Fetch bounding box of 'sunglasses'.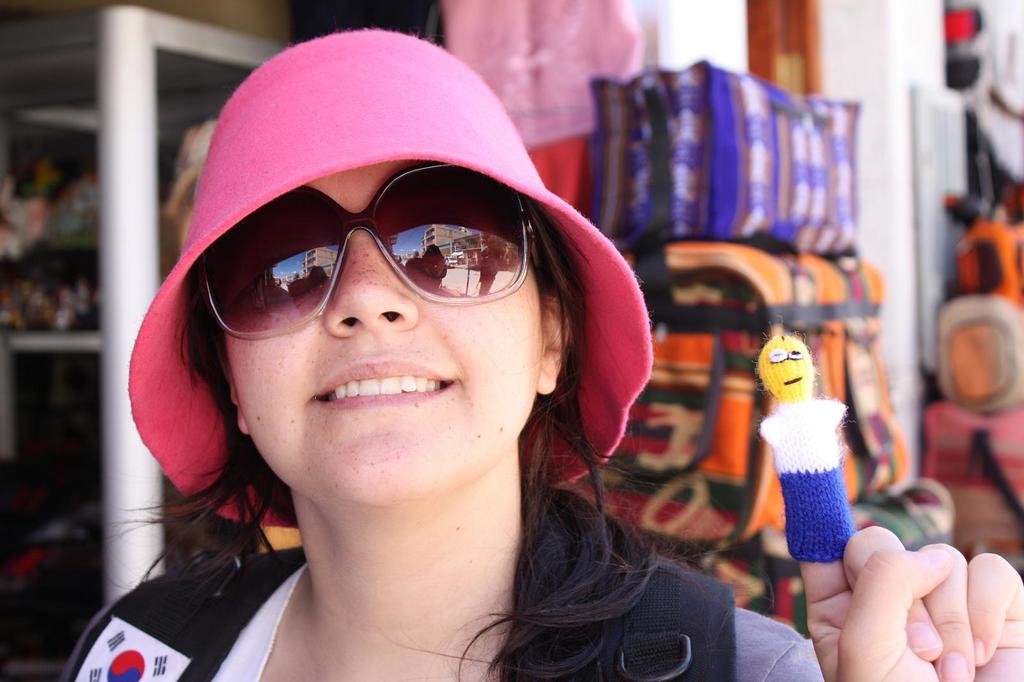
Bbox: {"left": 203, "top": 159, "right": 541, "bottom": 341}.
